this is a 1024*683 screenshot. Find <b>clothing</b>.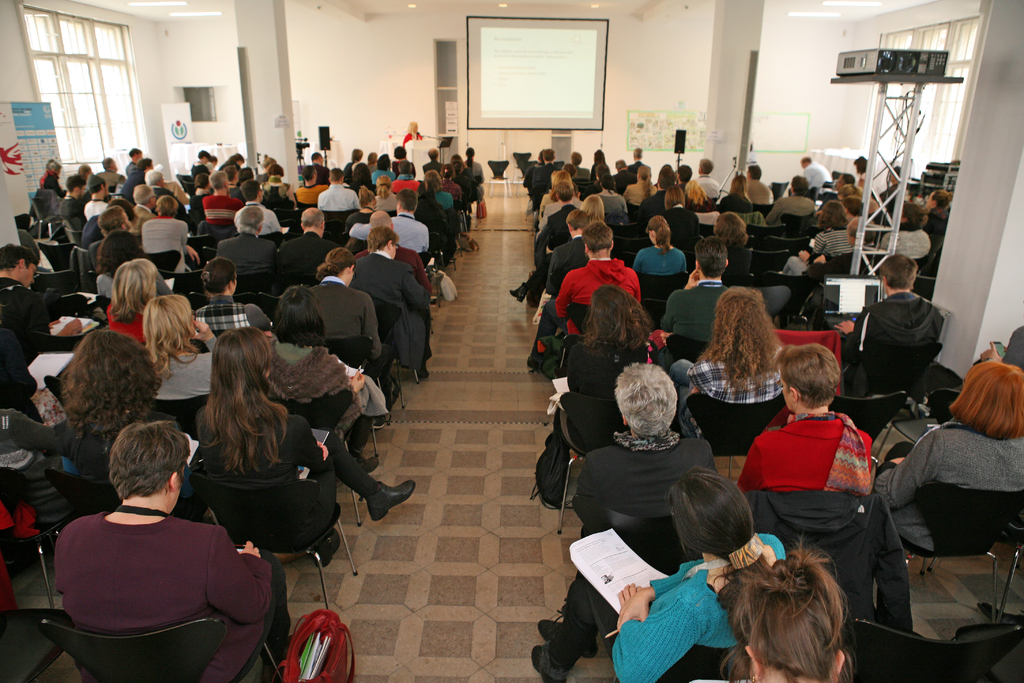
Bounding box: x1=121, y1=162, x2=138, y2=173.
